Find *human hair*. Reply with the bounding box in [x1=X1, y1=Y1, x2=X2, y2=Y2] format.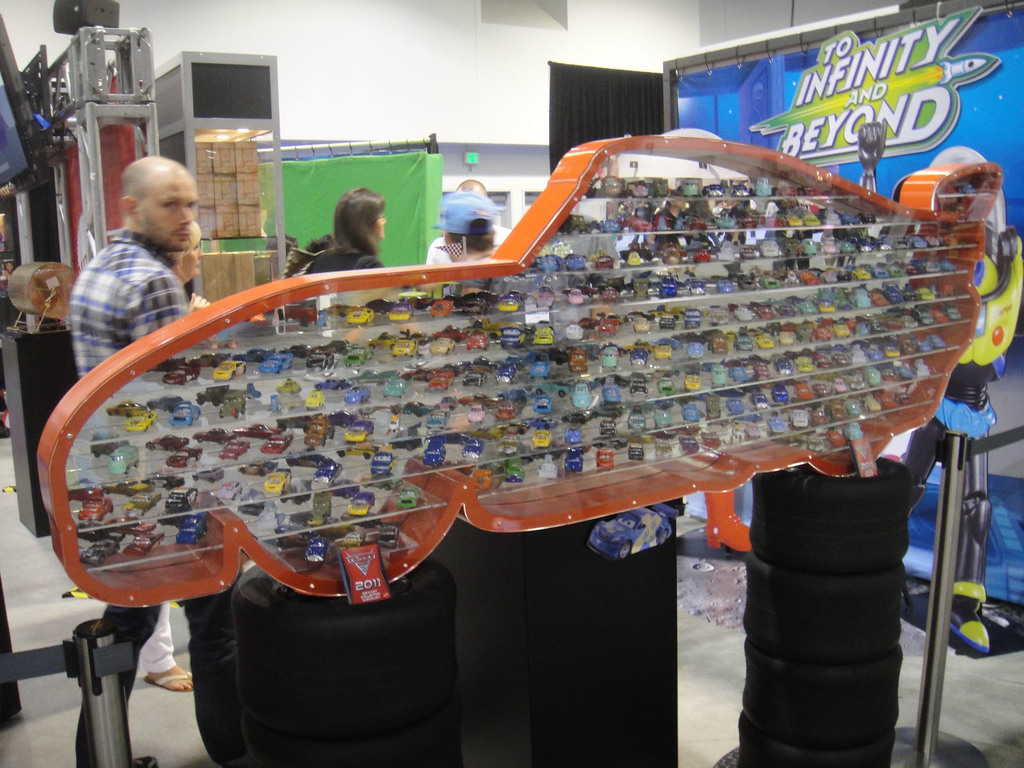
[x1=456, y1=178, x2=486, y2=196].
